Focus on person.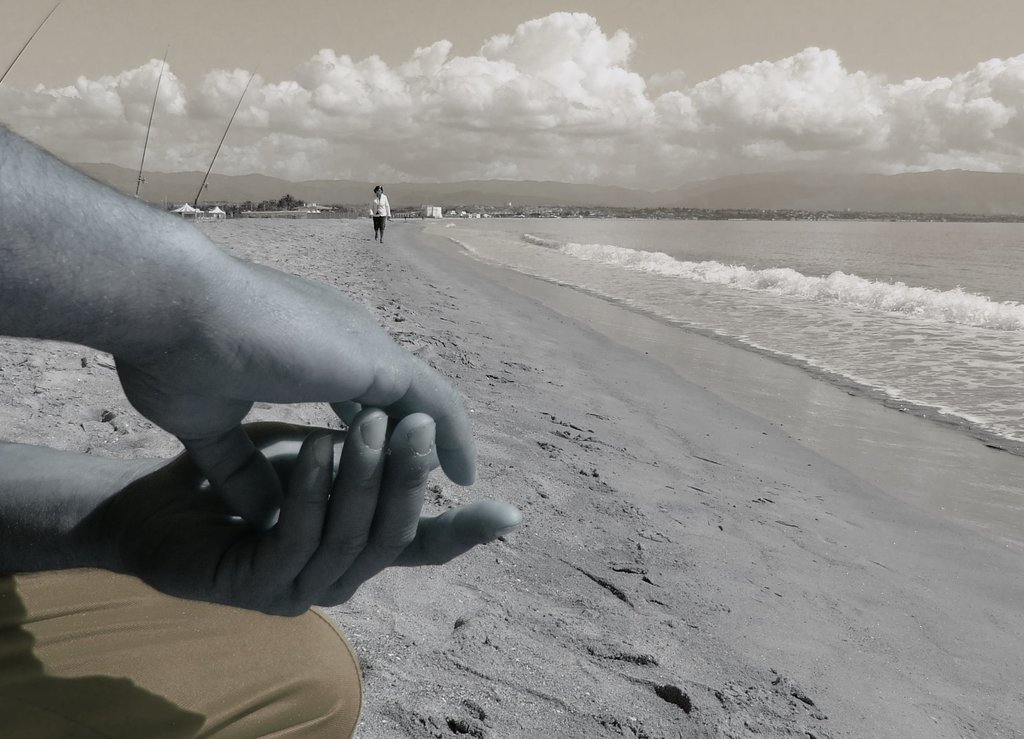
Focused at (0,117,527,738).
